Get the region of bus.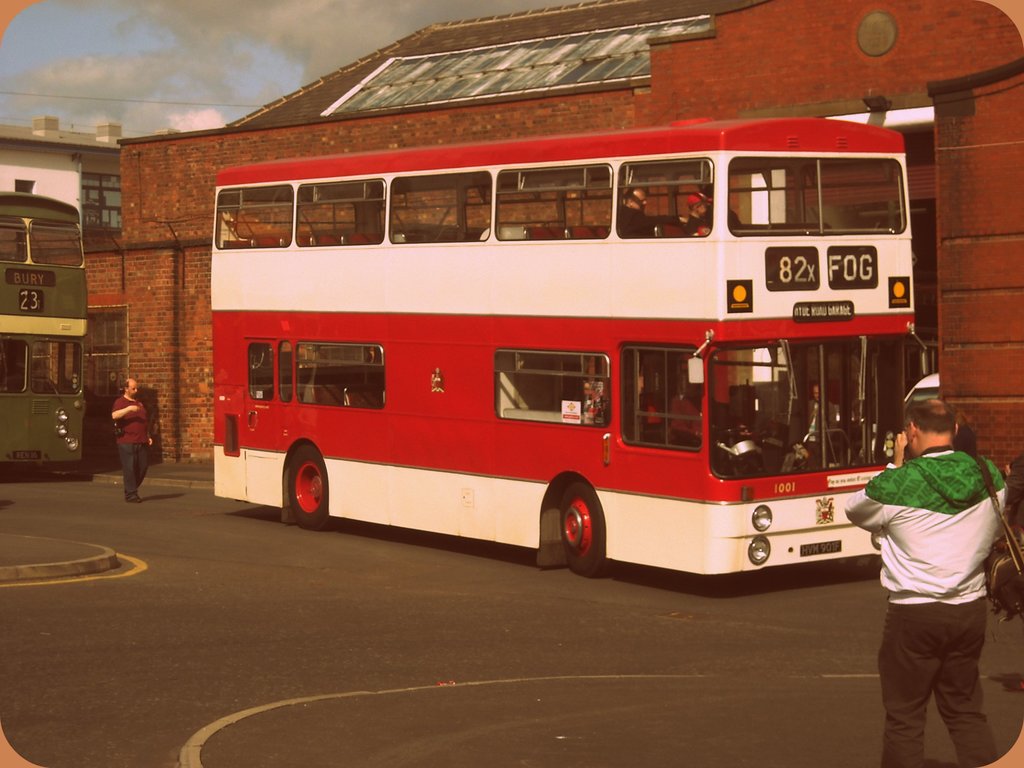
{"x1": 0, "y1": 186, "x2": 86, "y2": 472}.
